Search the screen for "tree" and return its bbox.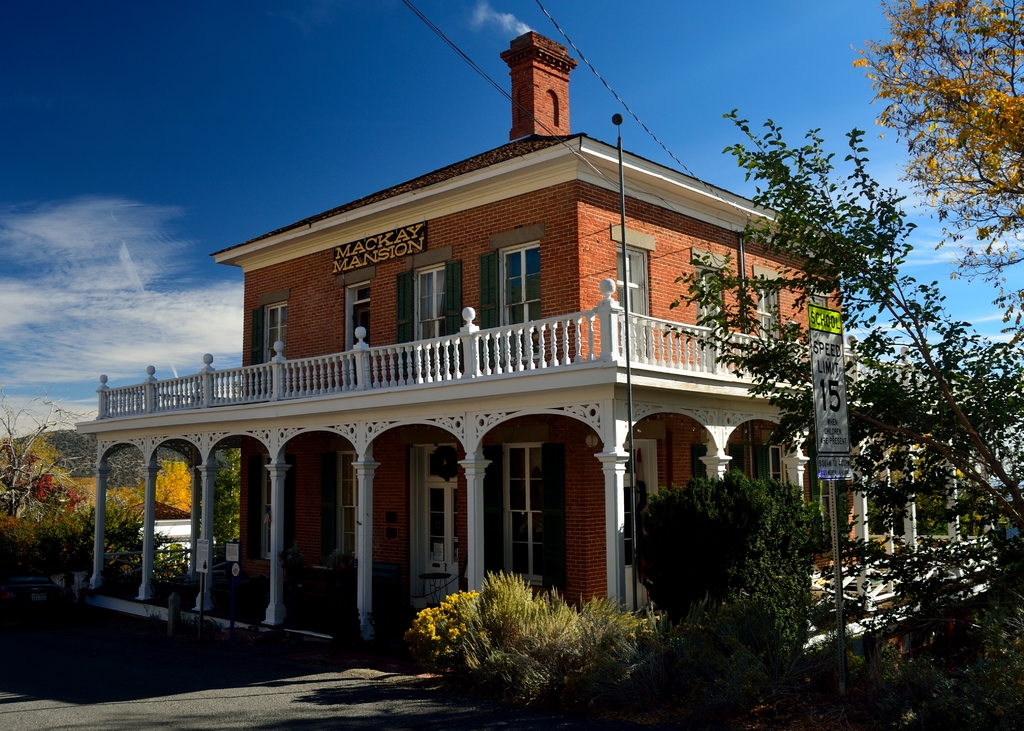
Found: l=659, t=108, r=1023, b=730.
